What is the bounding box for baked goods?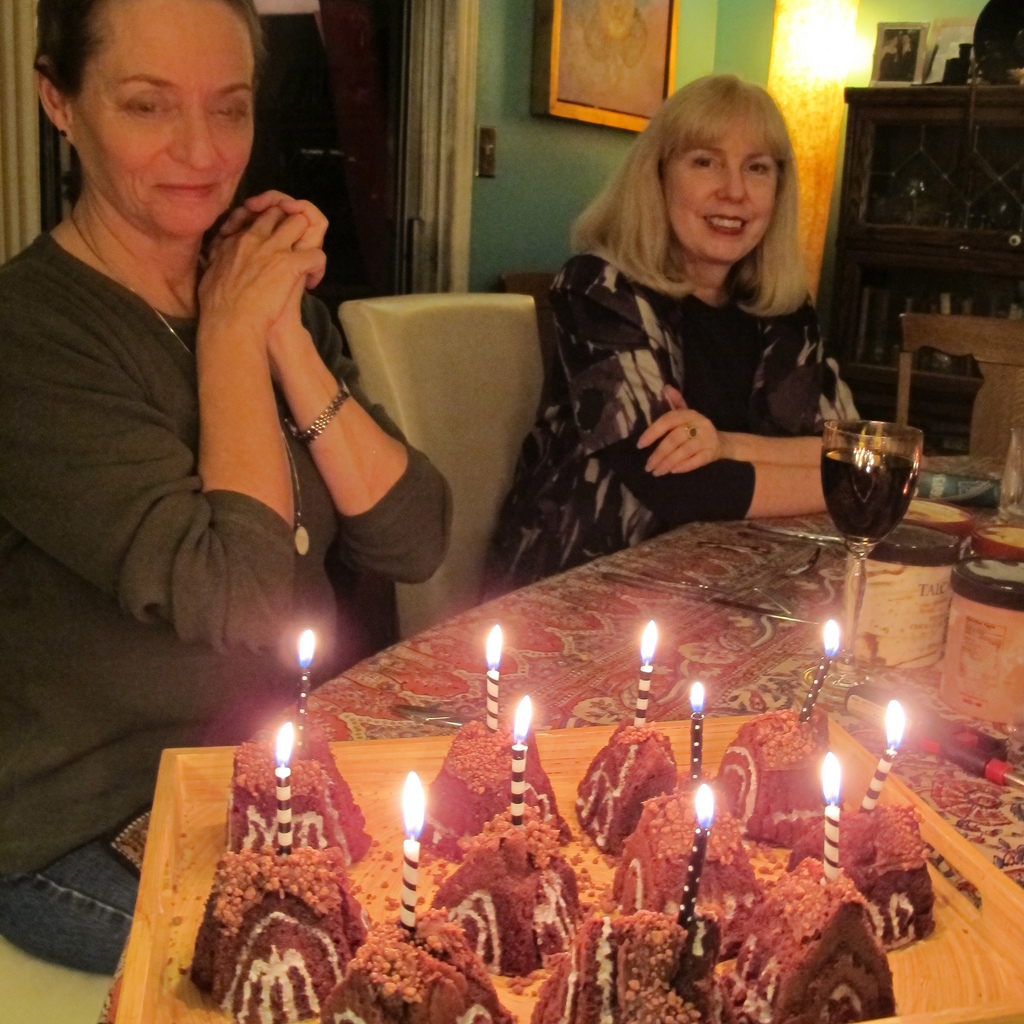
837,799,934,954.
